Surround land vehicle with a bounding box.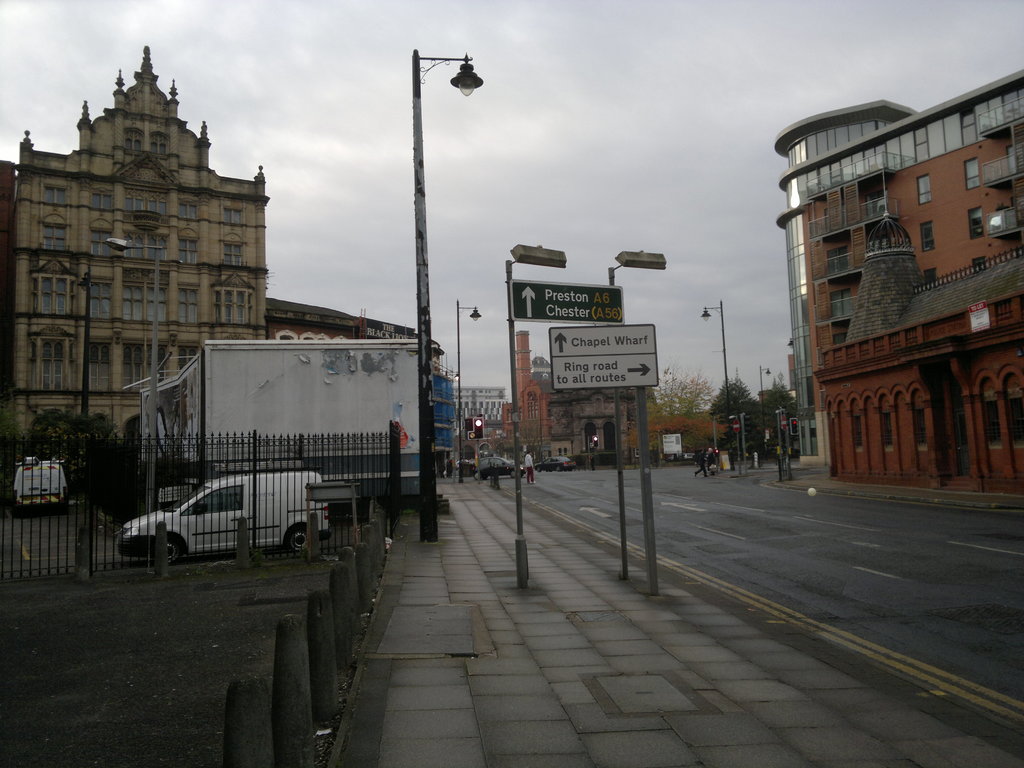
box(95, 465, 342, 575).
